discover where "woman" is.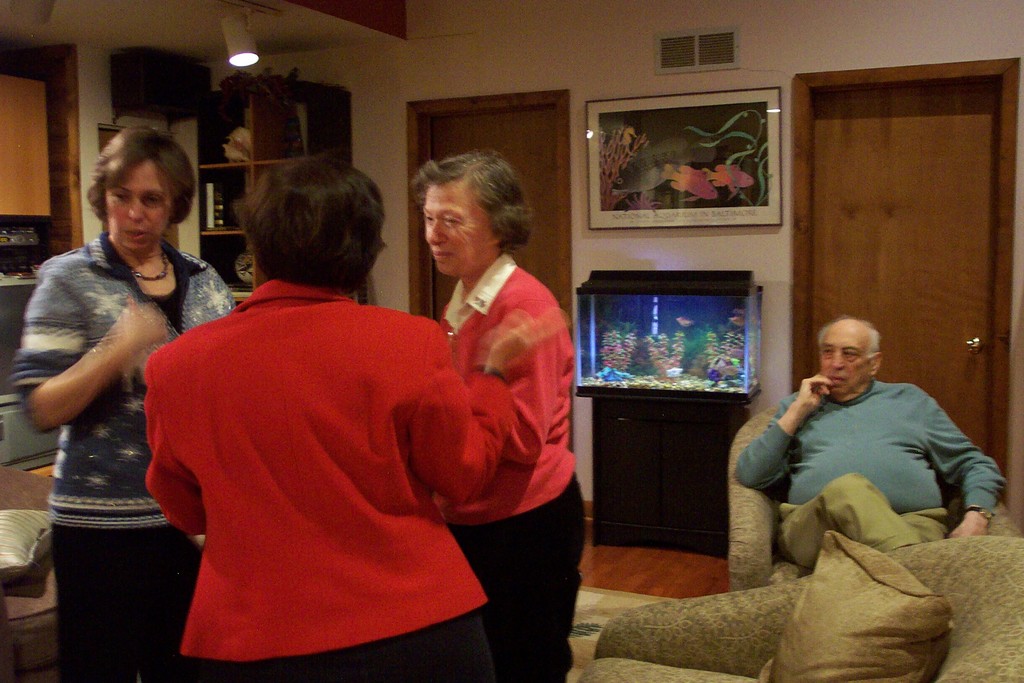
Discovered at left=148, top=158, right=520, bottom=682.
